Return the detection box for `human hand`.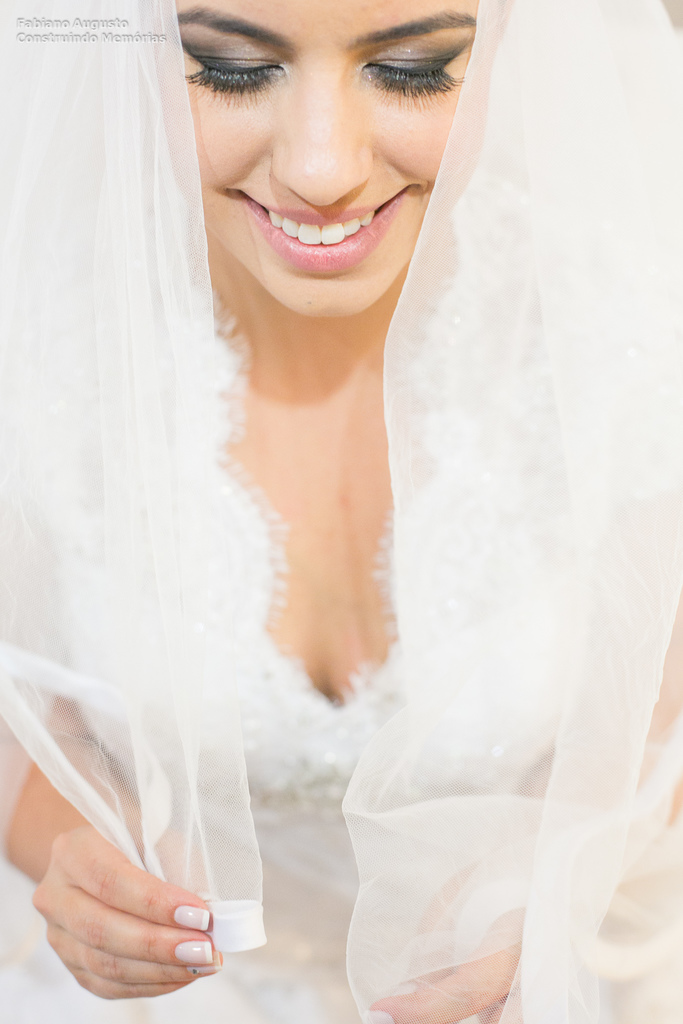
(left=24, top=844, right=236, bottom=998).
